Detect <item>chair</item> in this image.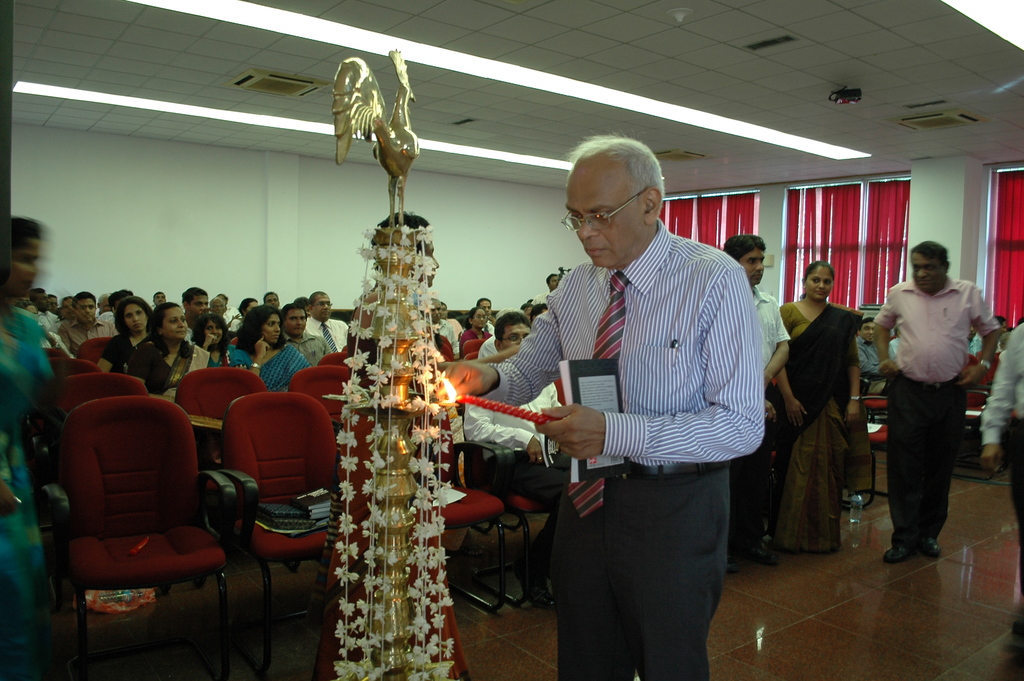
Detection: [x1=173, y1=366, x2=276, y2=582].
